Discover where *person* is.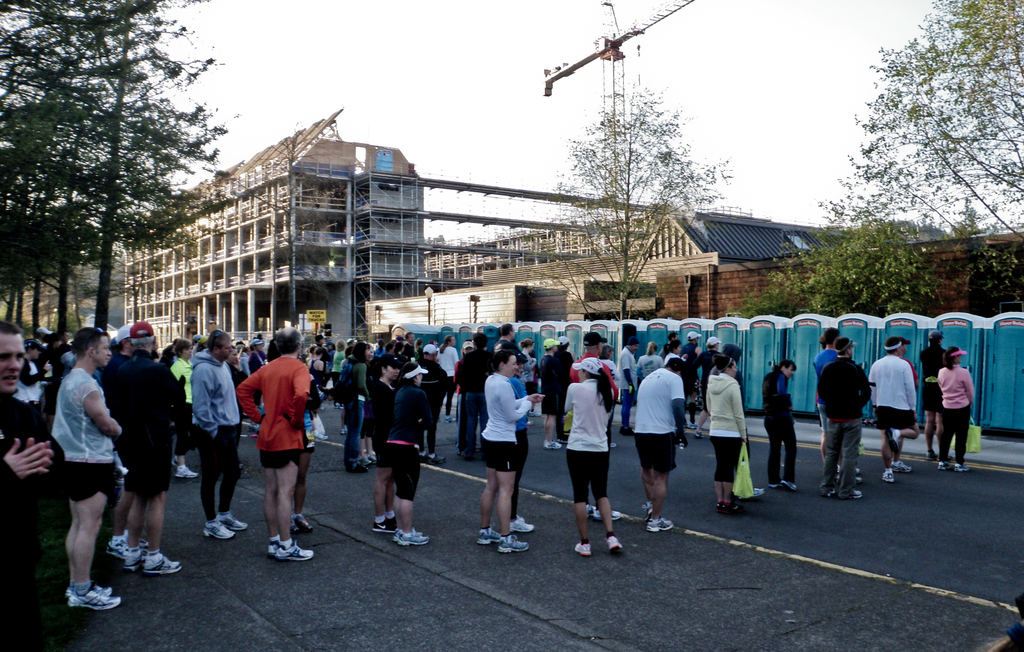
Discovered at box(757, 357, 800, 493).
